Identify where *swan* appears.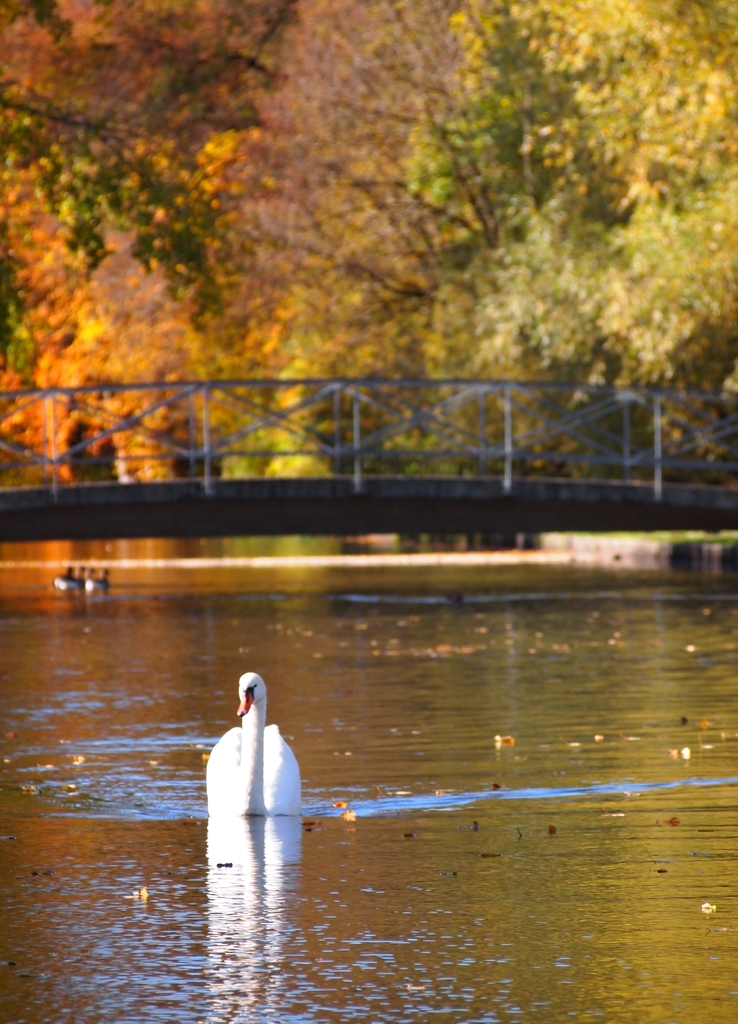
Appears at [217, 668, 307, 821].
